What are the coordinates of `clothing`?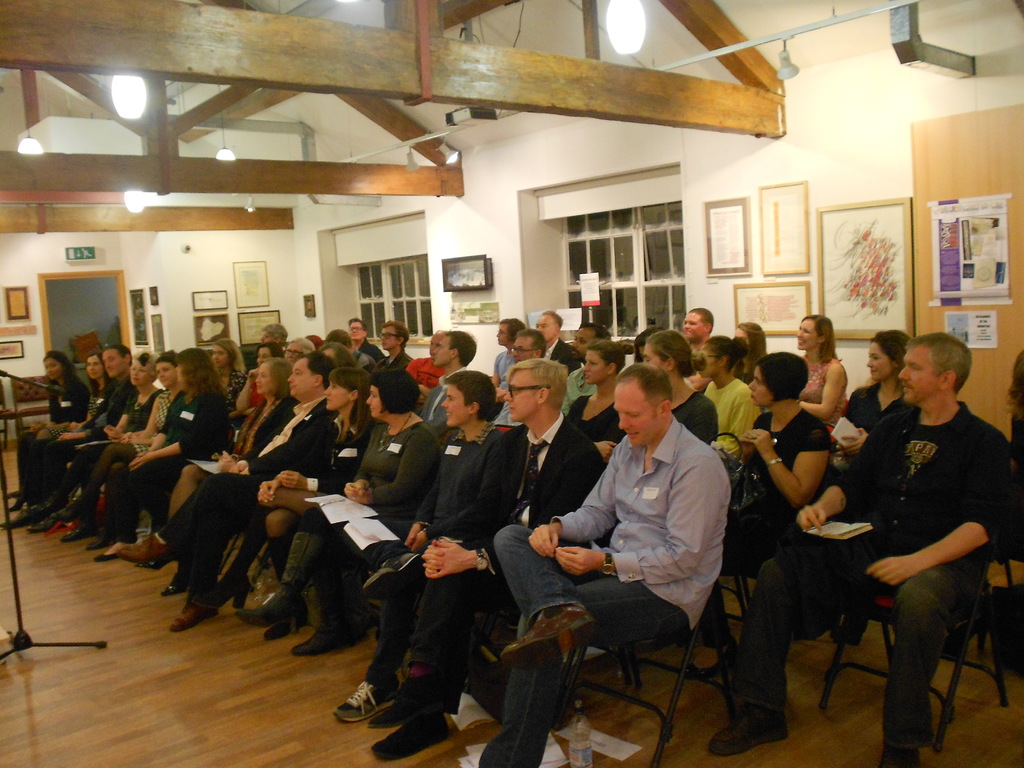
bbox=[377, 344, 412, 372].
